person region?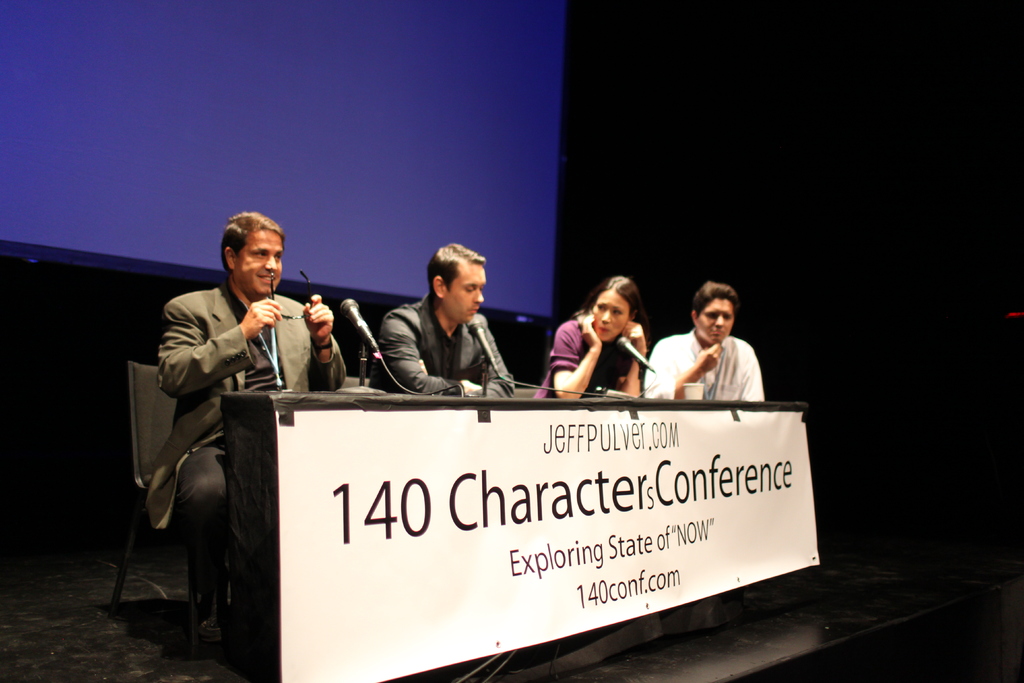
<region>378, 249, 519, 411</region>
